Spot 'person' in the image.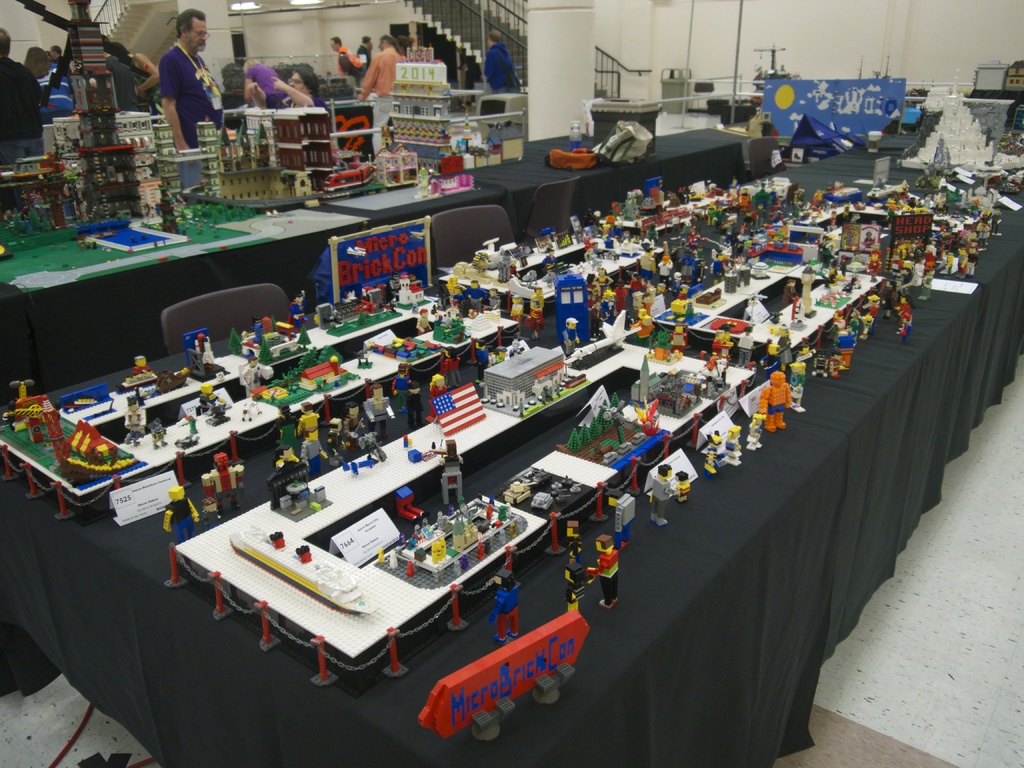
'person' found at [left=104, top=39, right=161, bottom=108].
